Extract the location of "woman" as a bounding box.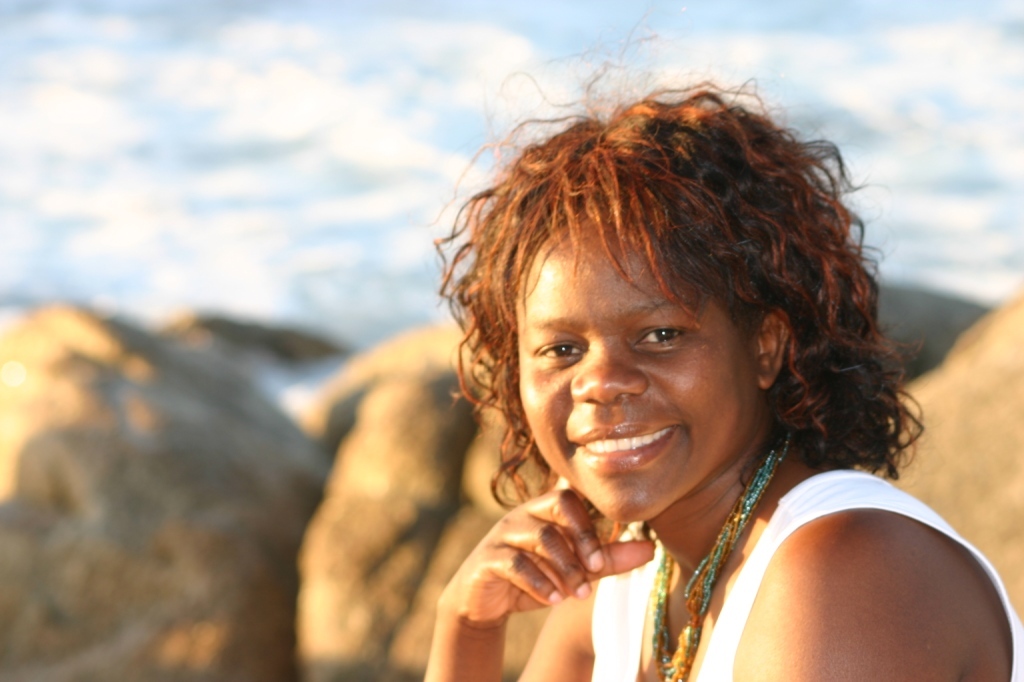
[423,20,1023,681].
